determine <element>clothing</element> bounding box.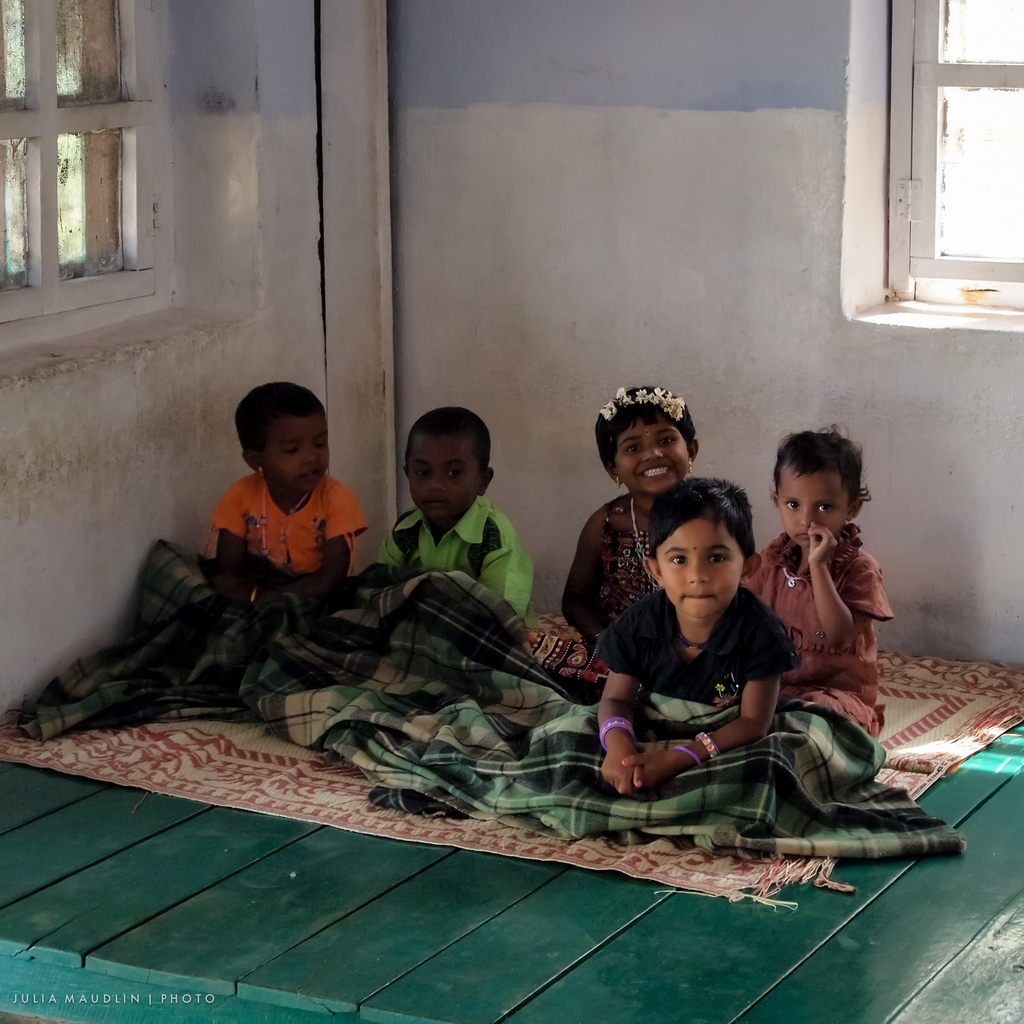
Determined: 193/463/371/580.
